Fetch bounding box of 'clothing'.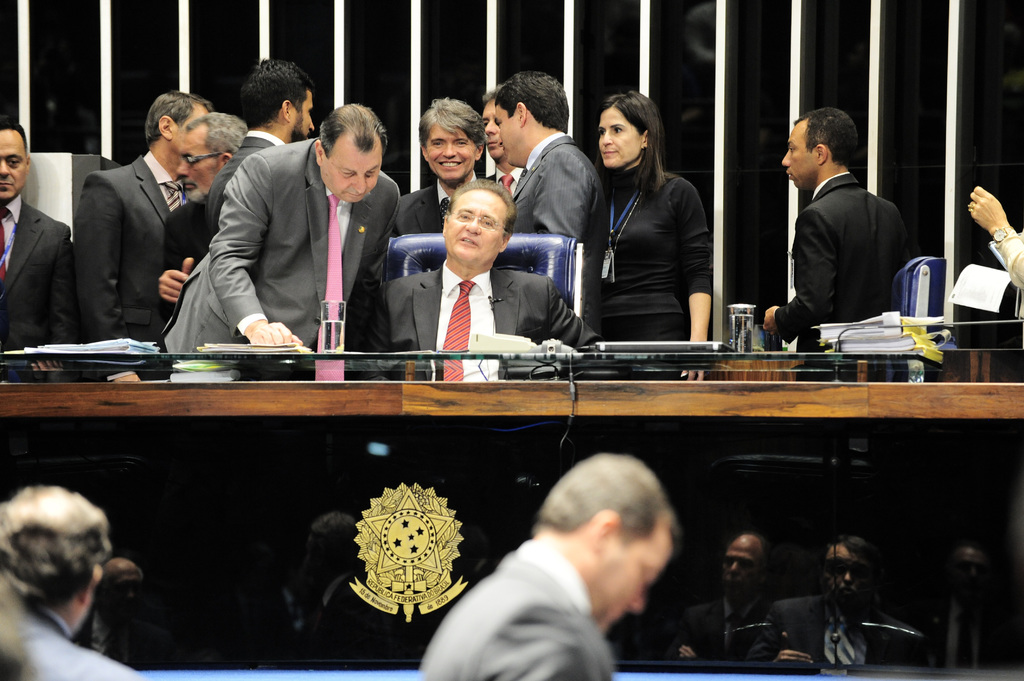
Bbox: <region>156, 197, 216, 282</region>.
